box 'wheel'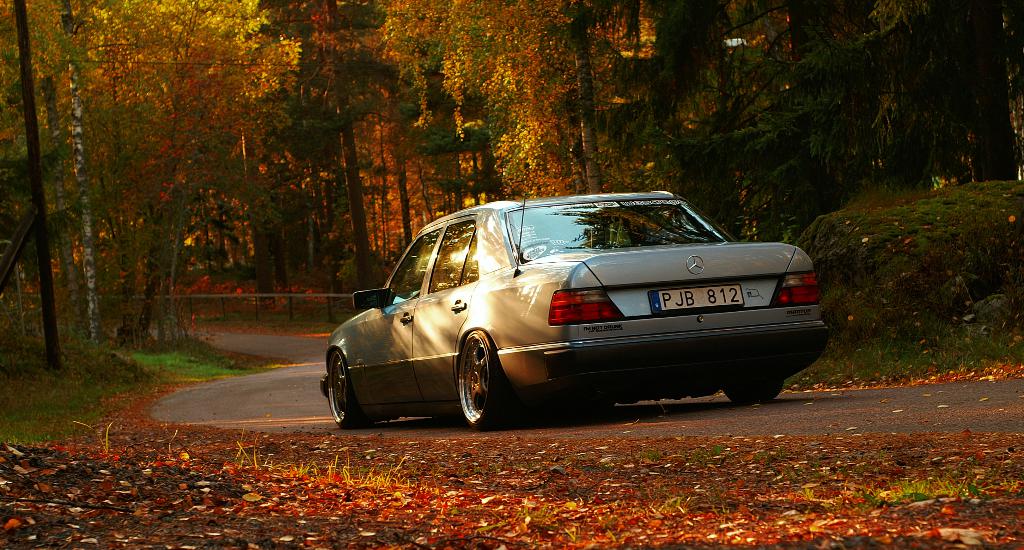
region(729, 378, 781, 403)
